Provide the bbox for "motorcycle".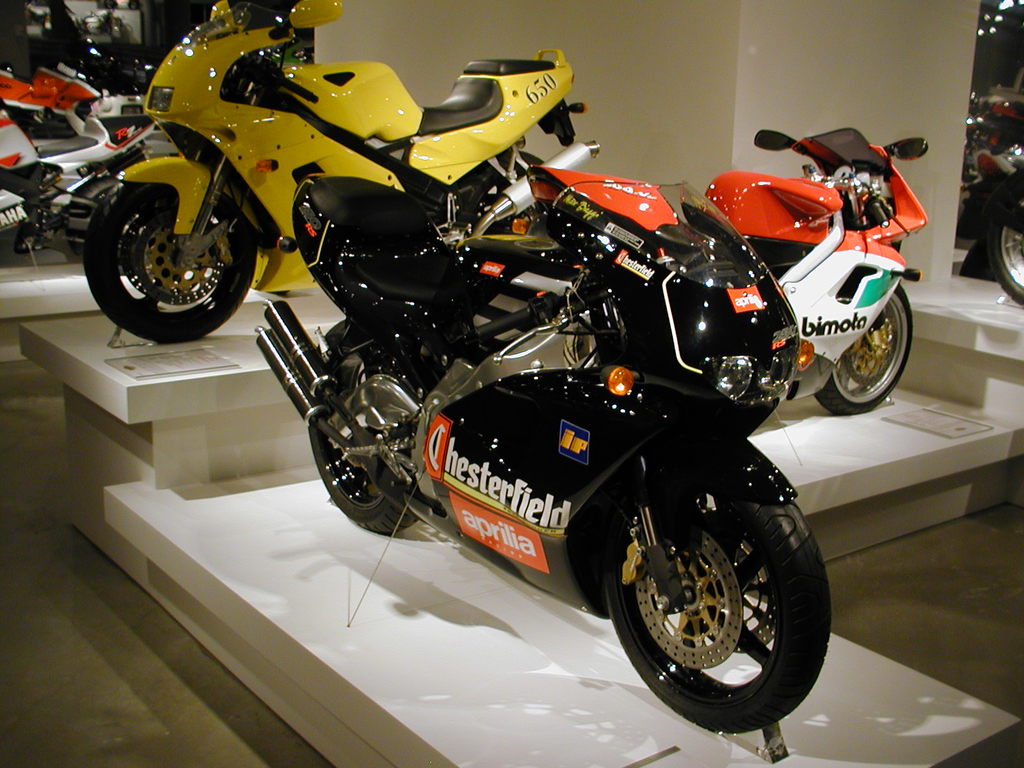
detection(525, 131, 929, 415).
